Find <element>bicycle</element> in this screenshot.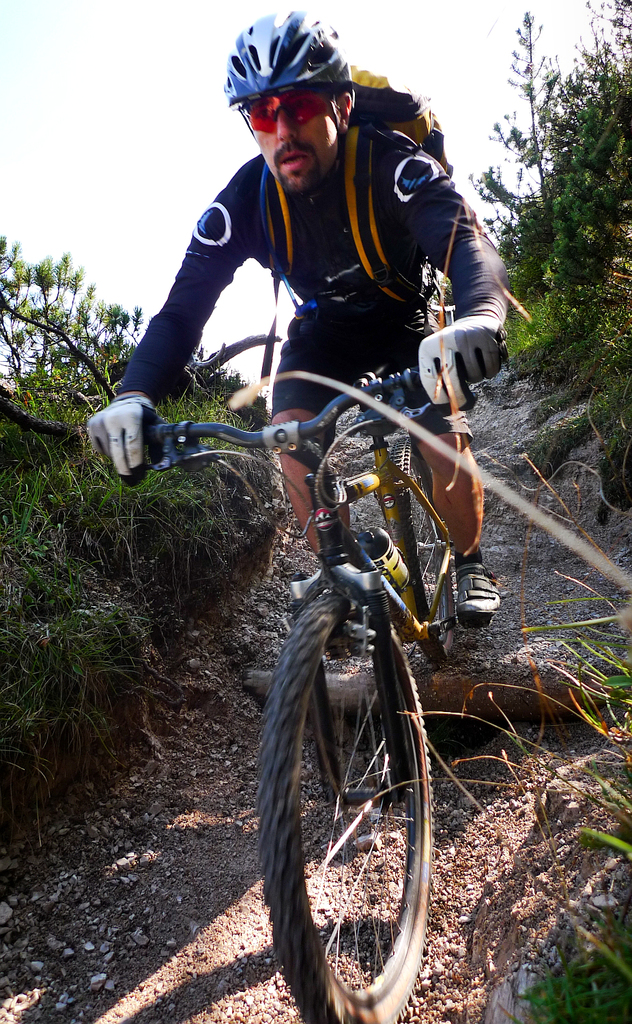
The bounding box for <element>bicycle</element> is [171, 236, 491, 1023].
